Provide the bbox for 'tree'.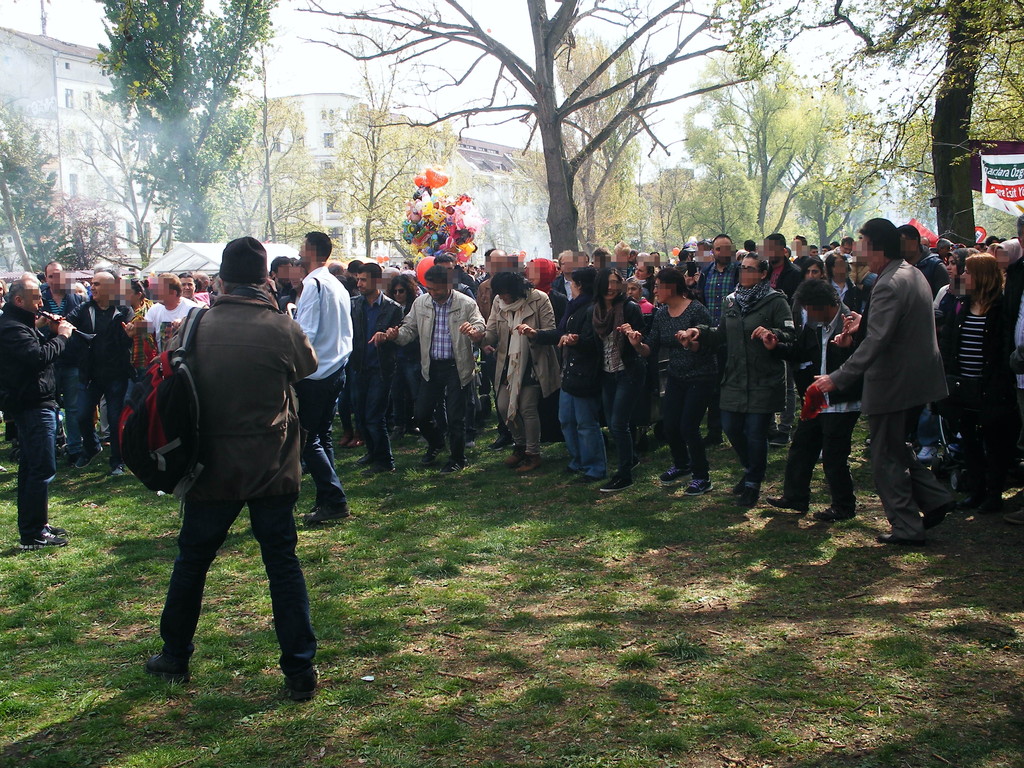
BBox(0, 88, 76, 277).
